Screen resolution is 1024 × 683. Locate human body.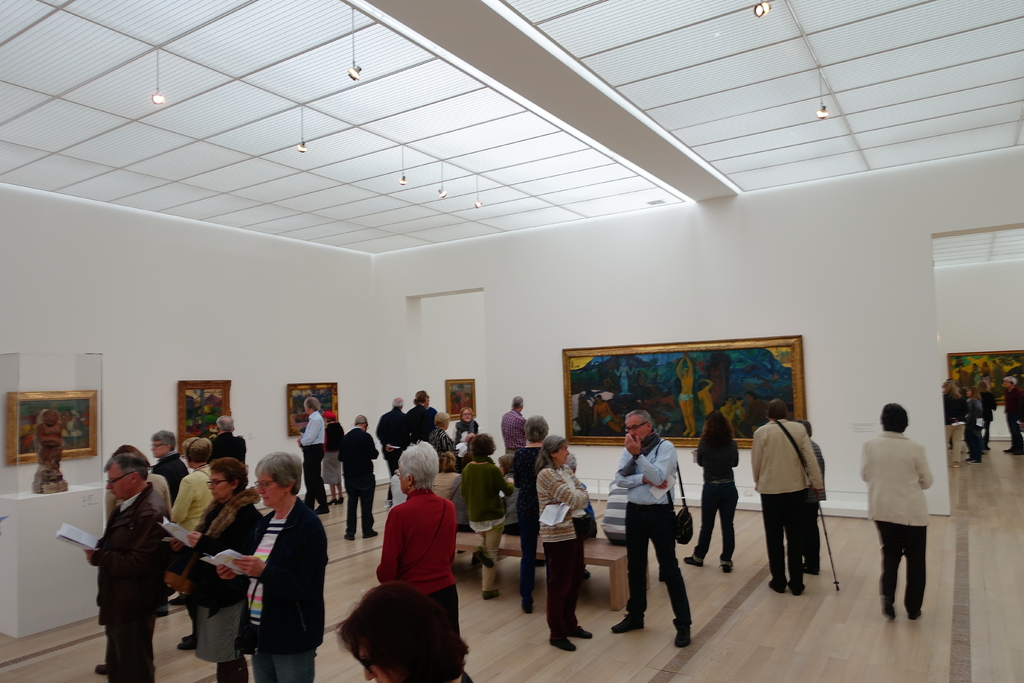
511:438:544:614.
